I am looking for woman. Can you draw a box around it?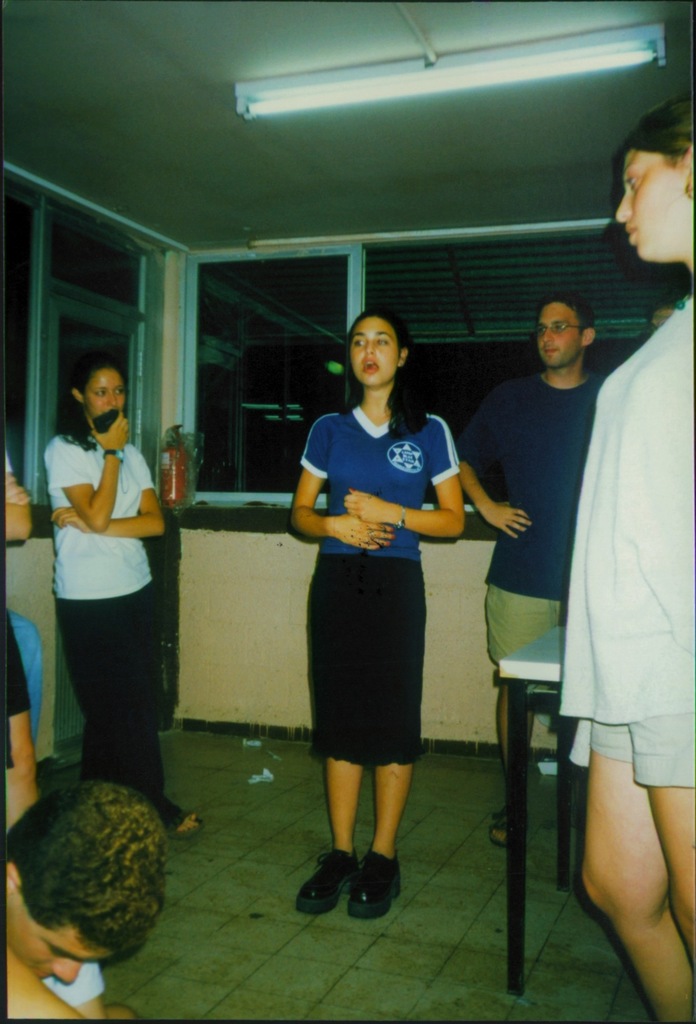
Sure, the bounding box is bbox(61, 353, 162, 823).
